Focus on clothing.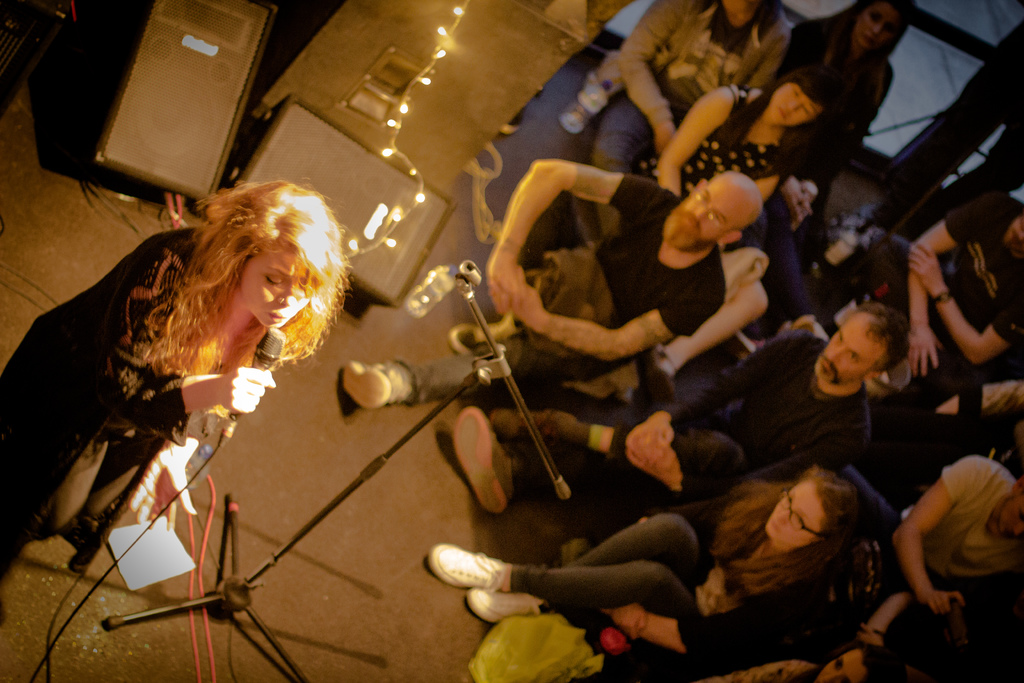
Focused at detection(388, 172, 723, 414).
